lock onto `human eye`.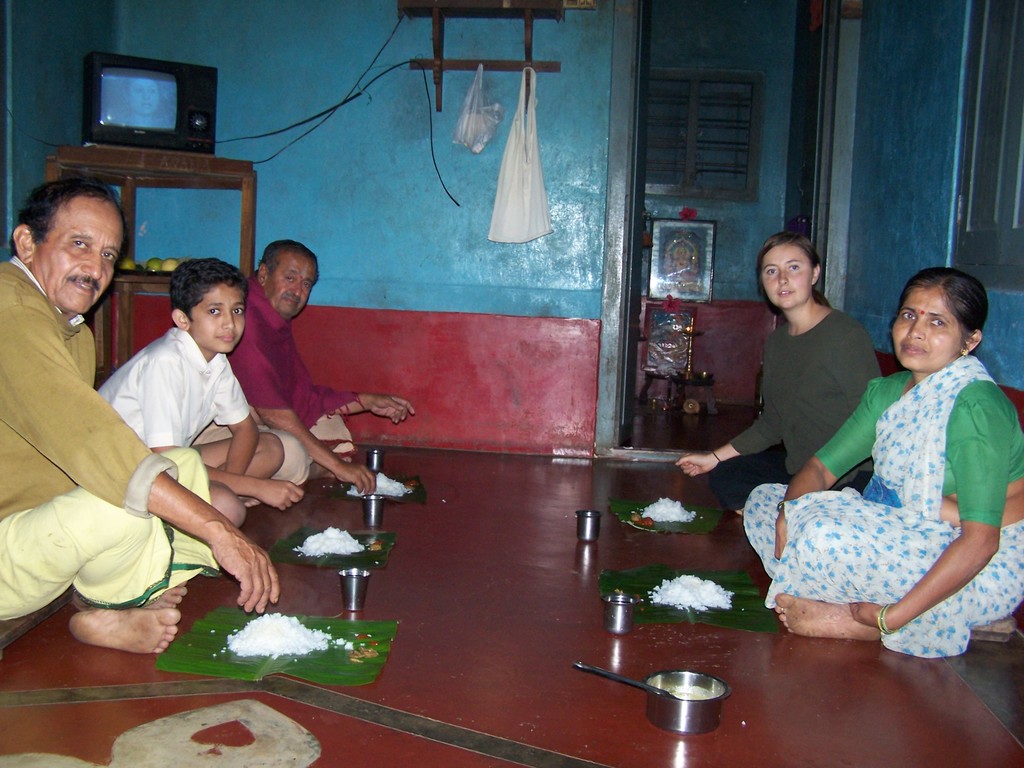
Locked: {"x1": 71, "y1": 237, "x2": 87, "y2": 250}.
